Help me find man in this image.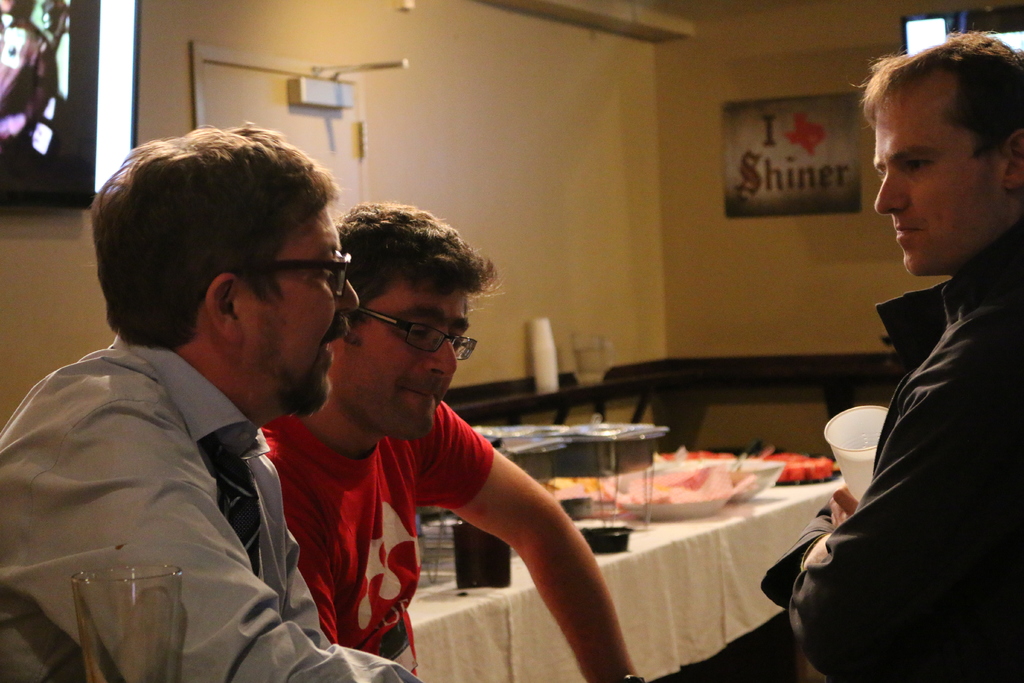
Found it: bbox(0, 119, 417, 682).
